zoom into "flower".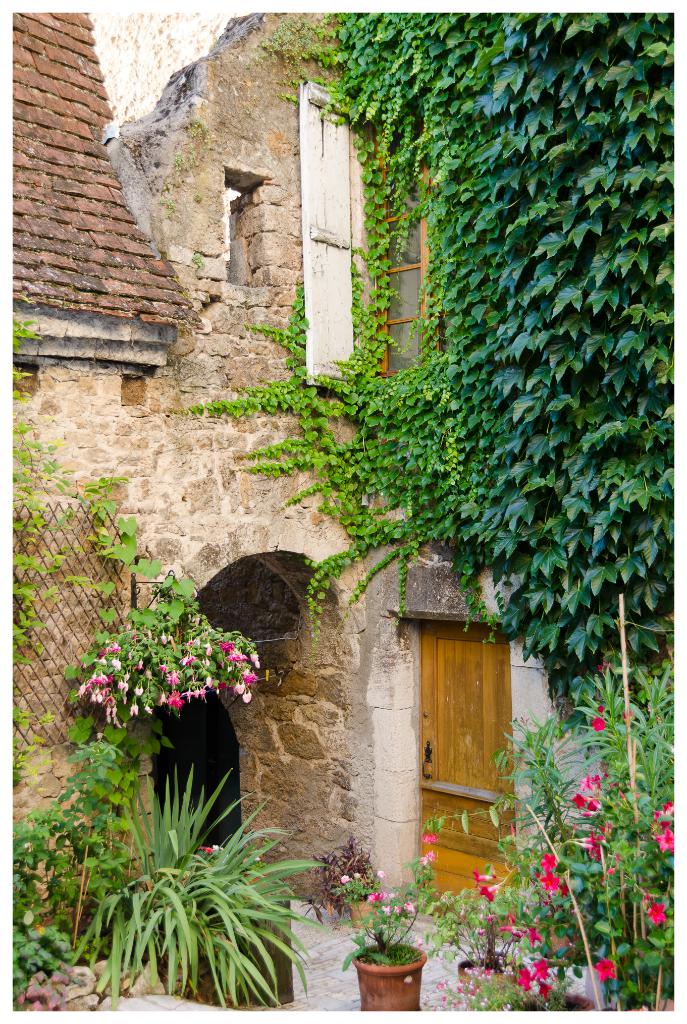
Zoom target: x1=652, y1=822, x2=675, y2=851.
